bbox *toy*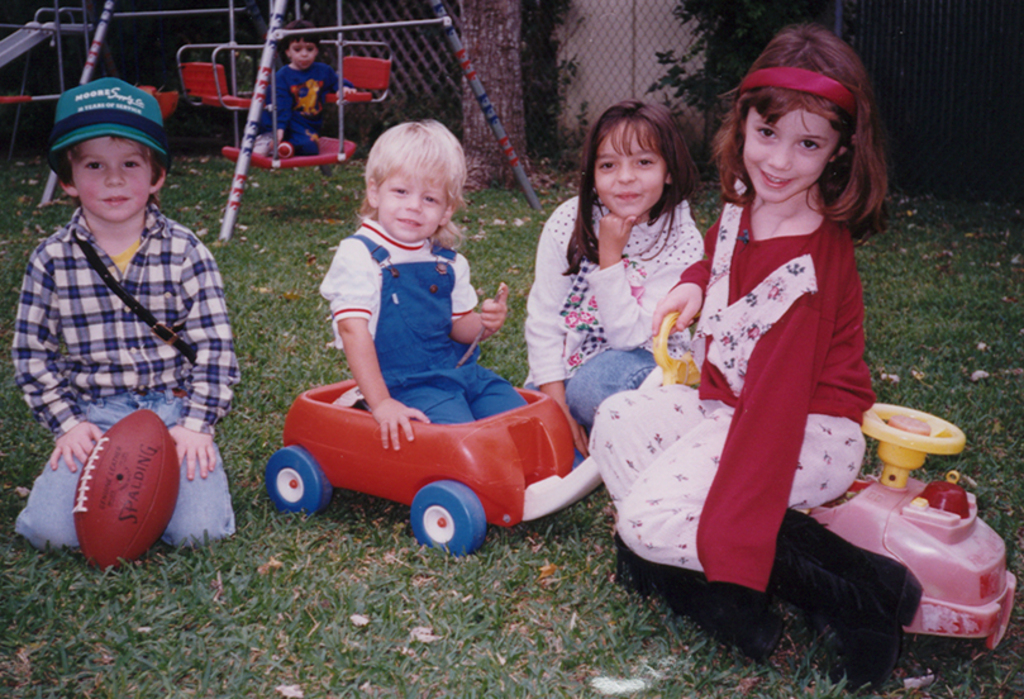
l=649, t=303, r=1018, b=653
